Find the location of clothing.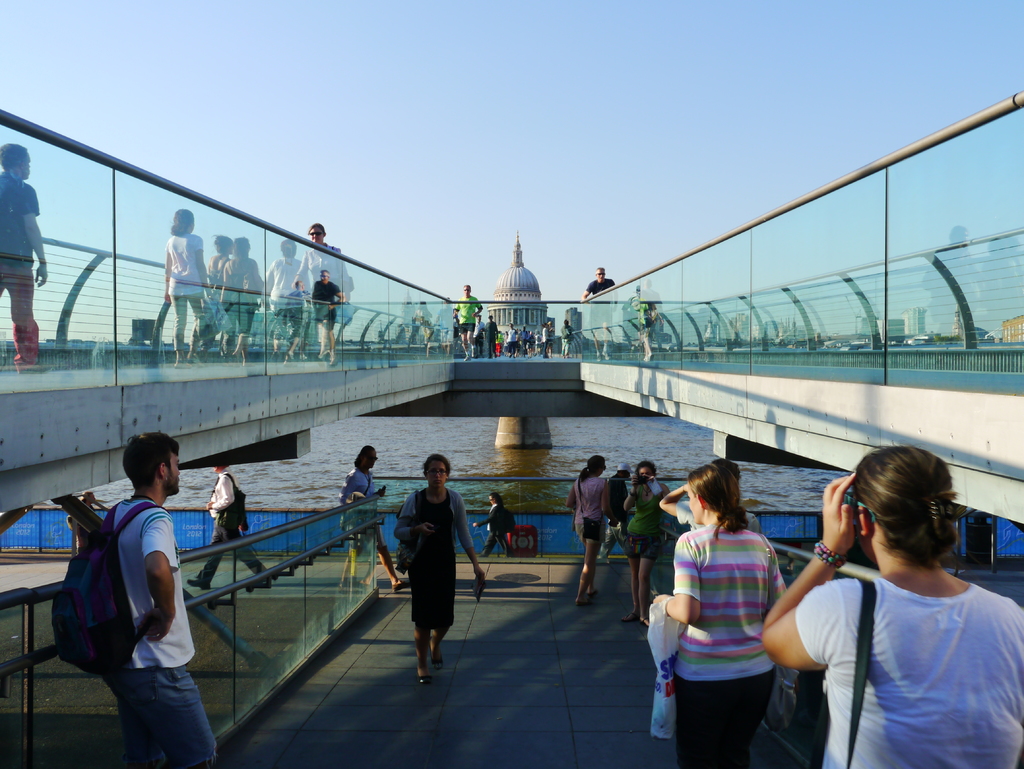
Location: {"left": 455, "top": 295, "right": 481, "bottom": 333}.
